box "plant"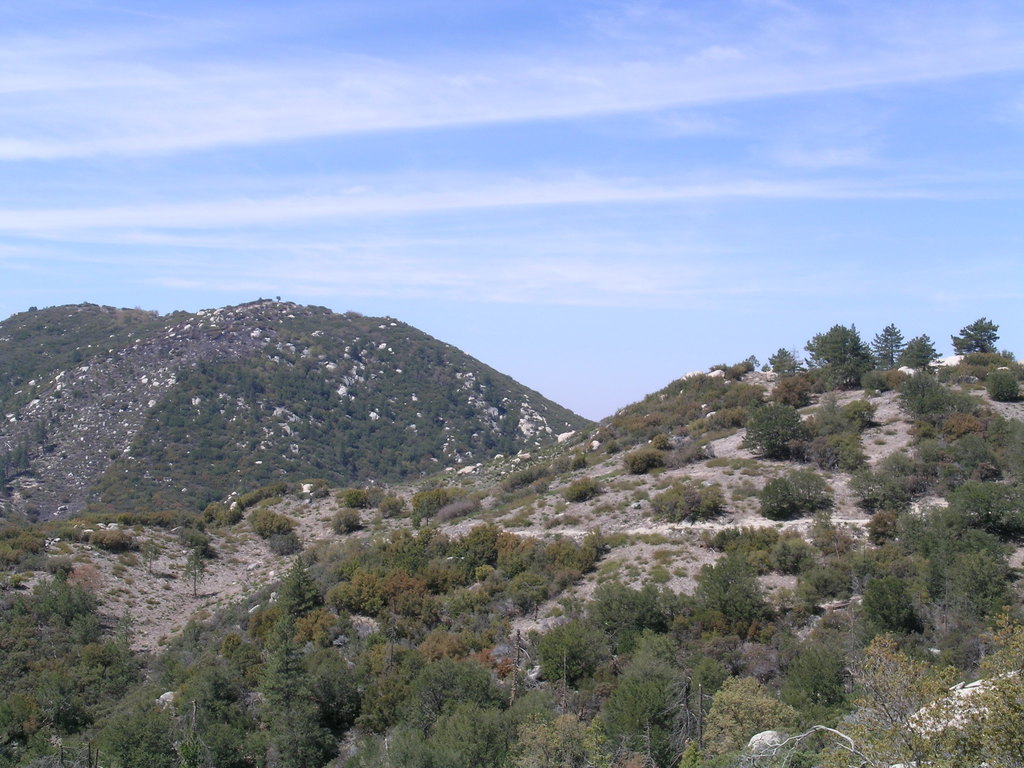
bbox=(797, 319, 887, 378)
